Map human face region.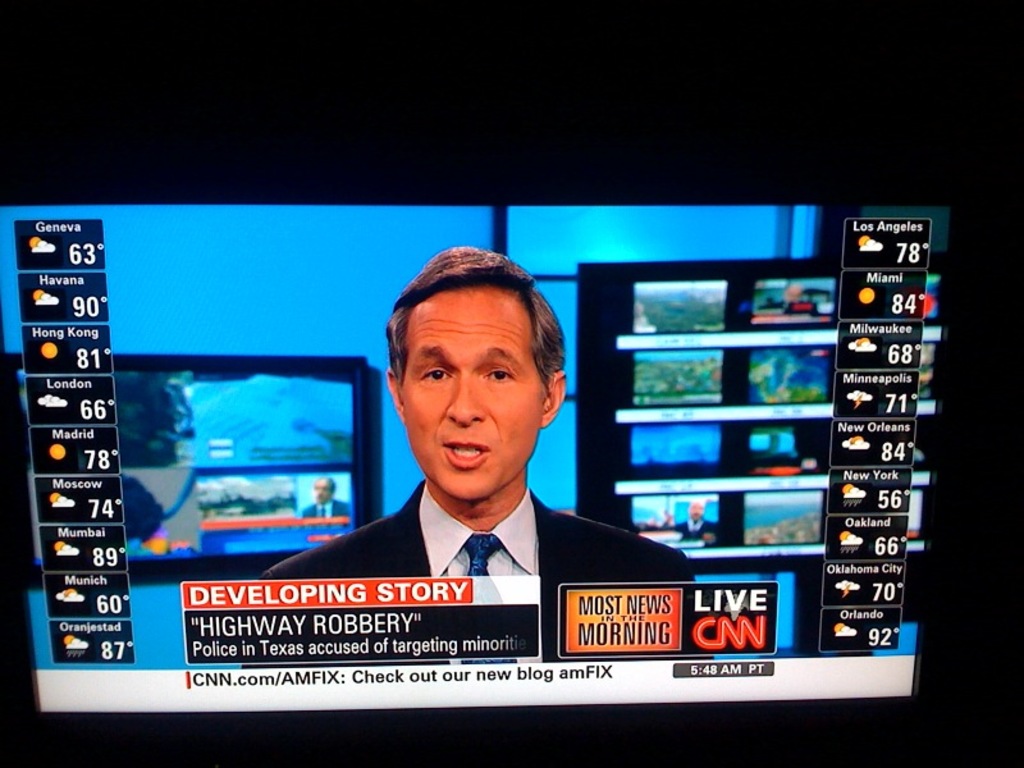
Mapped to {"left": 312, "top": 479, "right": 335, "bottom": 506}.
